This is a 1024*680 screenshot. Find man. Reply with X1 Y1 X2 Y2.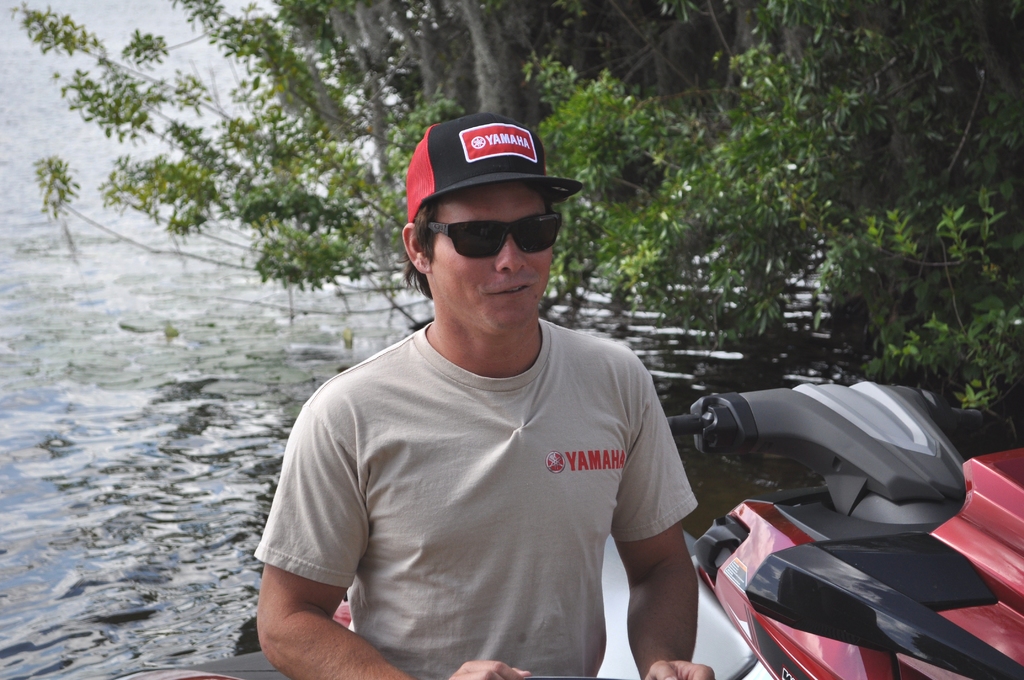
258 113 714 679.
